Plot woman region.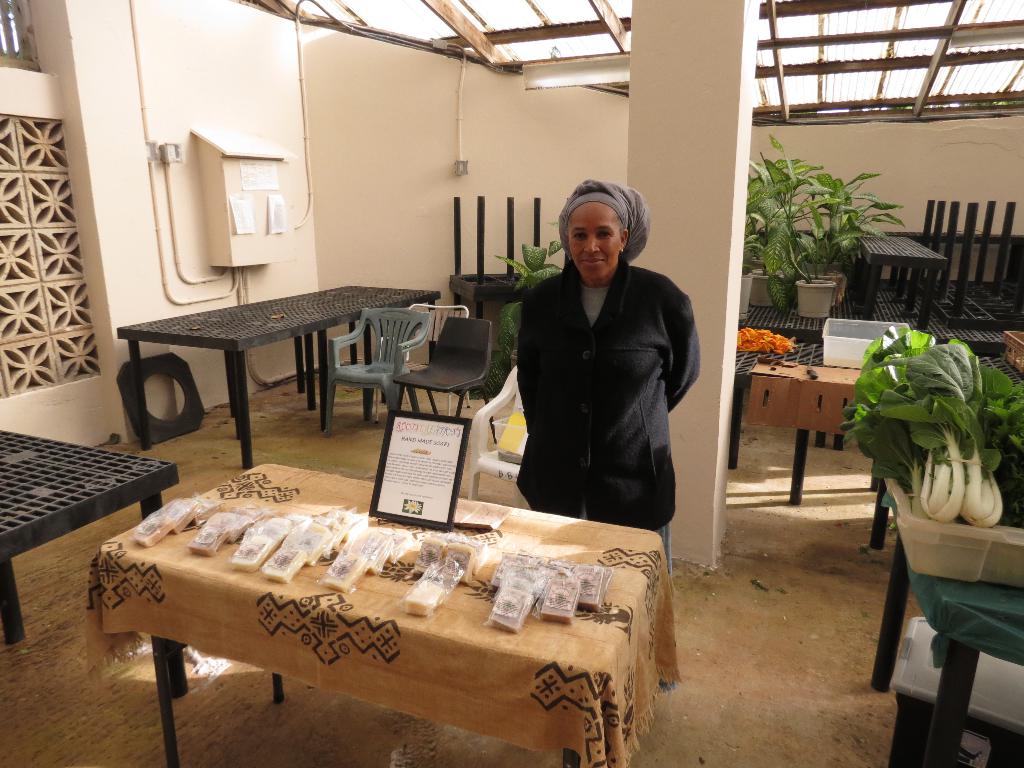
Plotted at [x1=509, y1=179, x2=705, y2=684].
